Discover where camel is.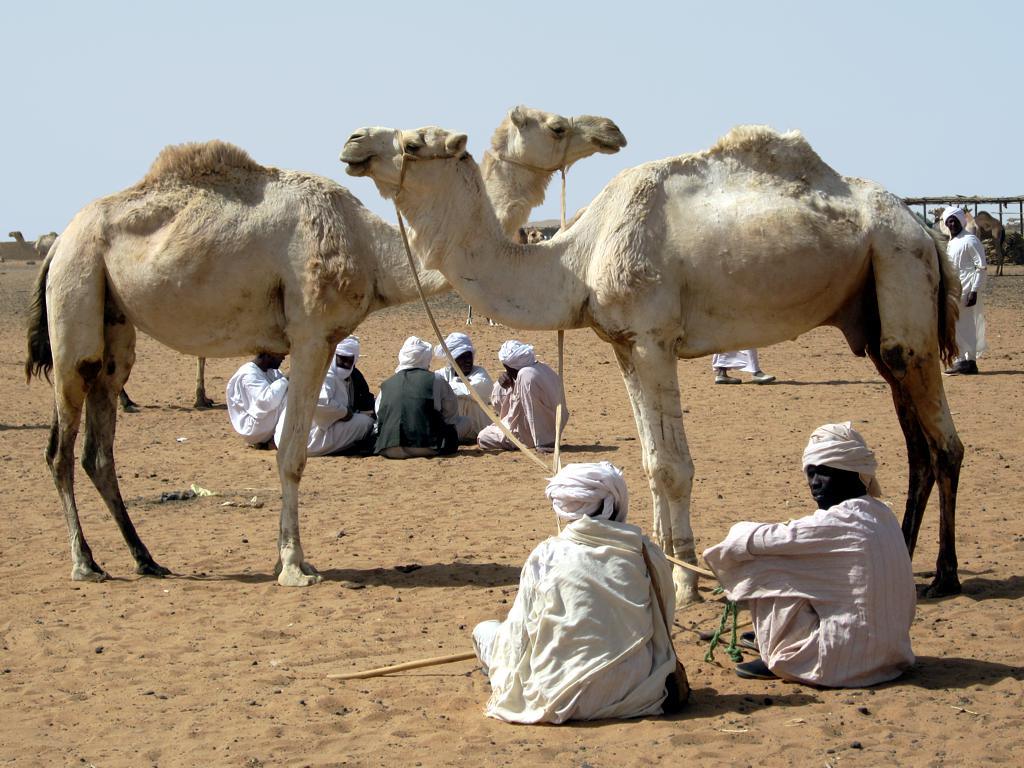
Discovered at locate(18, 137, 628, 590).
